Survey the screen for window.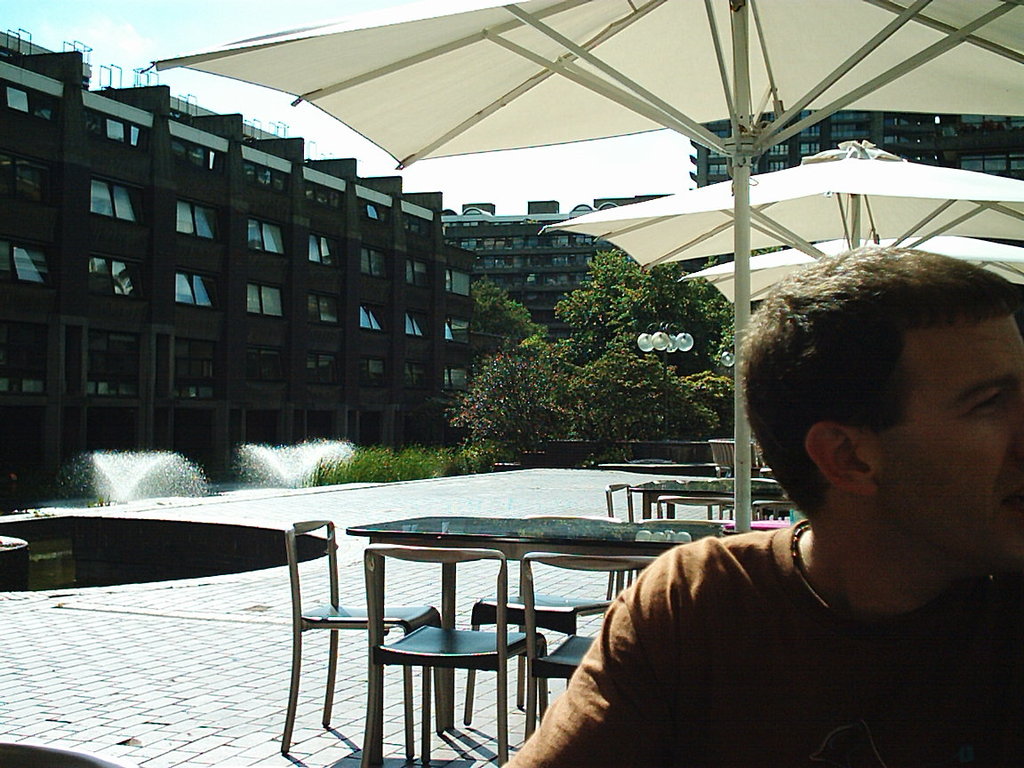
Survey found: (85,335,141,398).
